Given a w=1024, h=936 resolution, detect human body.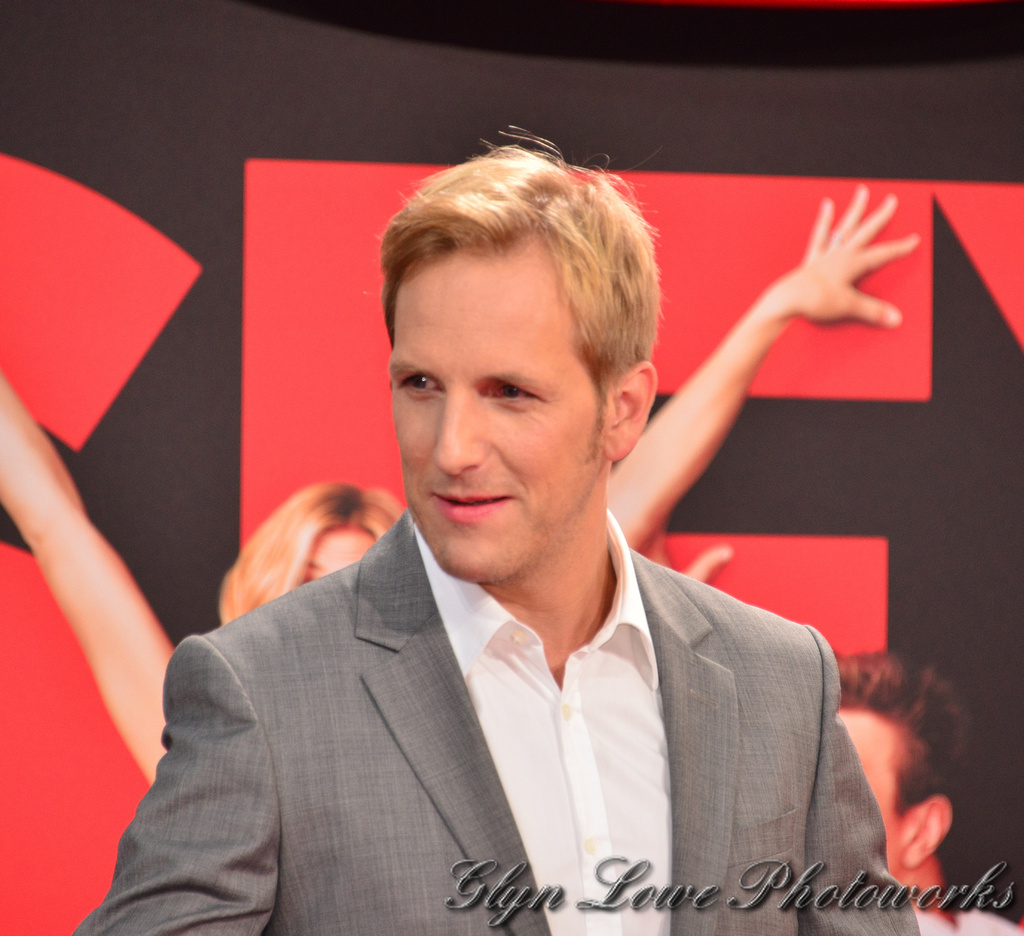
x1=829 y1=650 x2=1023 y2=933.
